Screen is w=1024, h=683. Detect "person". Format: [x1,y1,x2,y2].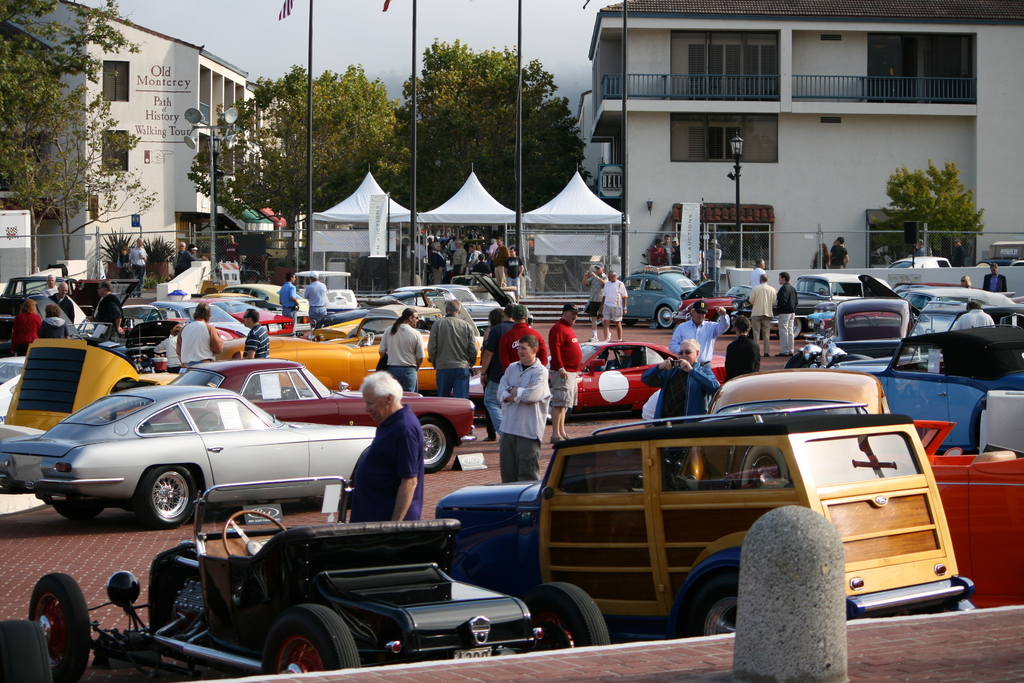
[648,235,670,273].
